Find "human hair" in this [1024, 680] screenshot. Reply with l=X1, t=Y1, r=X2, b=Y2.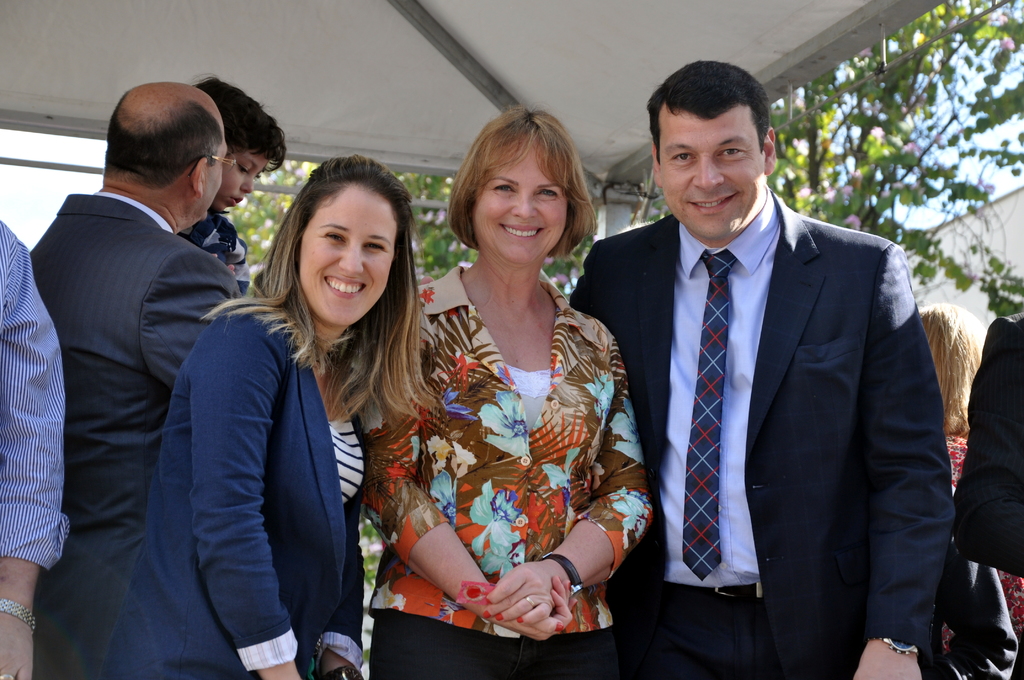
l=648, t=61, r=772, b=156.
